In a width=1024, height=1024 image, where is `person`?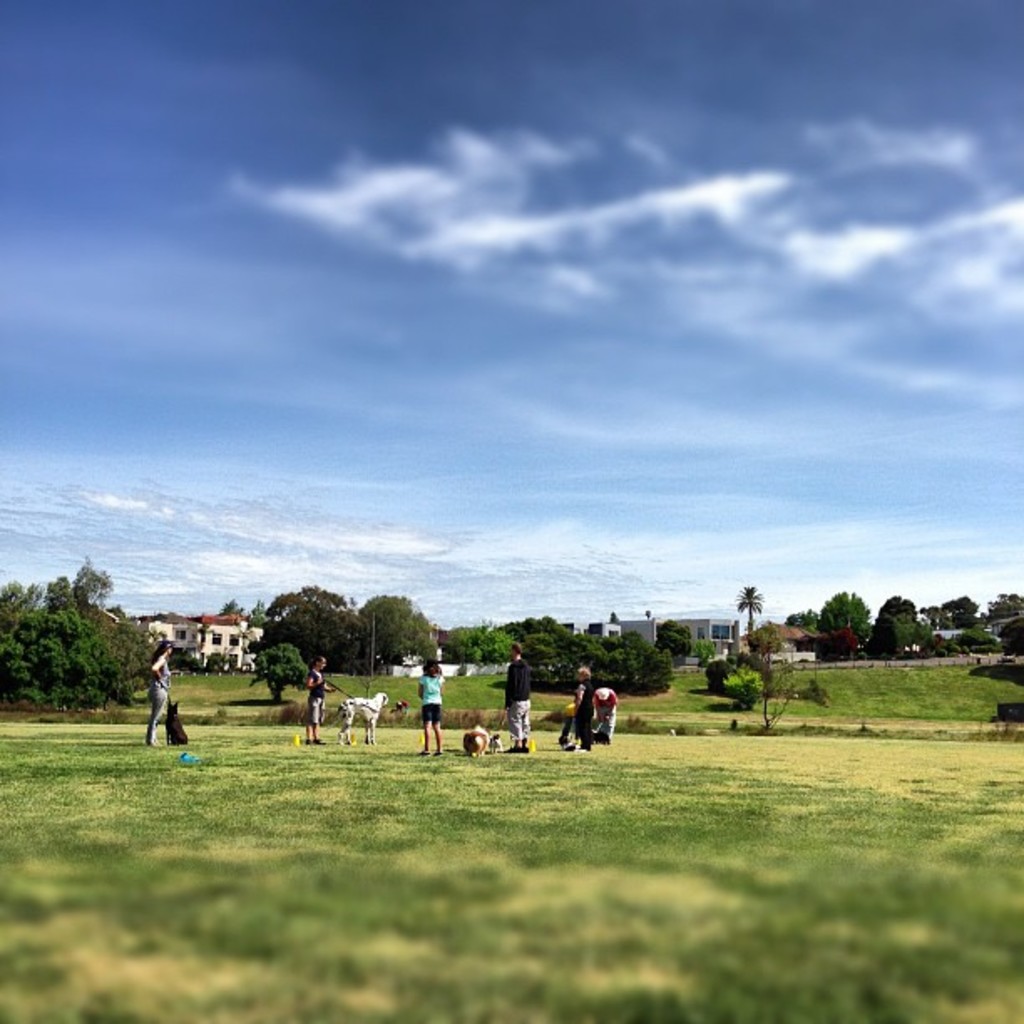
l=495, t=643, r=529, b=751.
